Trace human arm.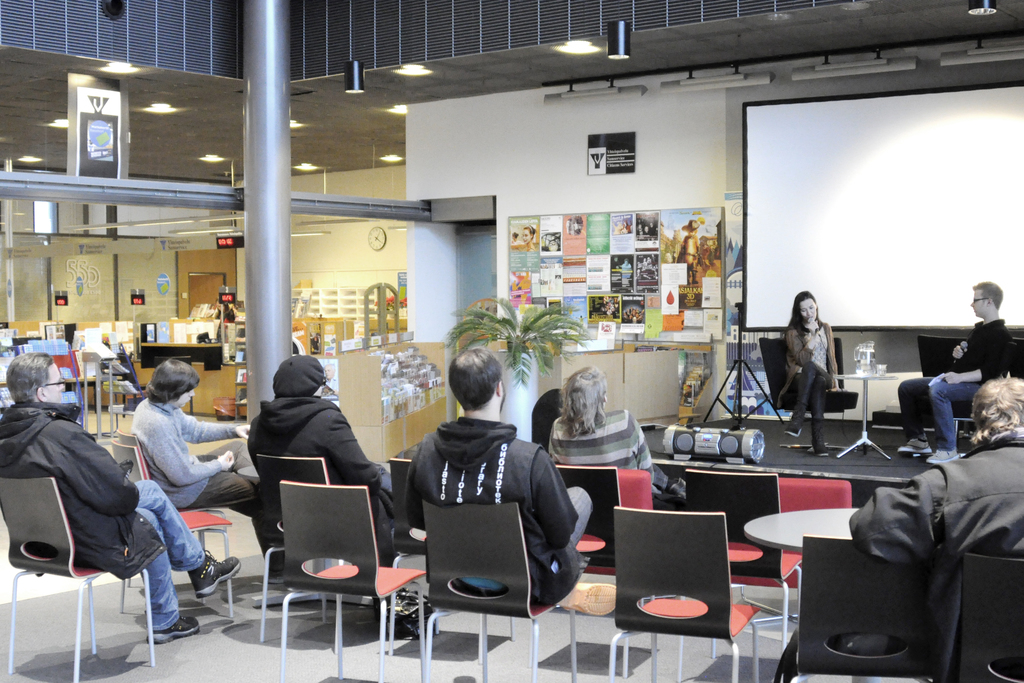
Traced to 941:338:1009:386.
